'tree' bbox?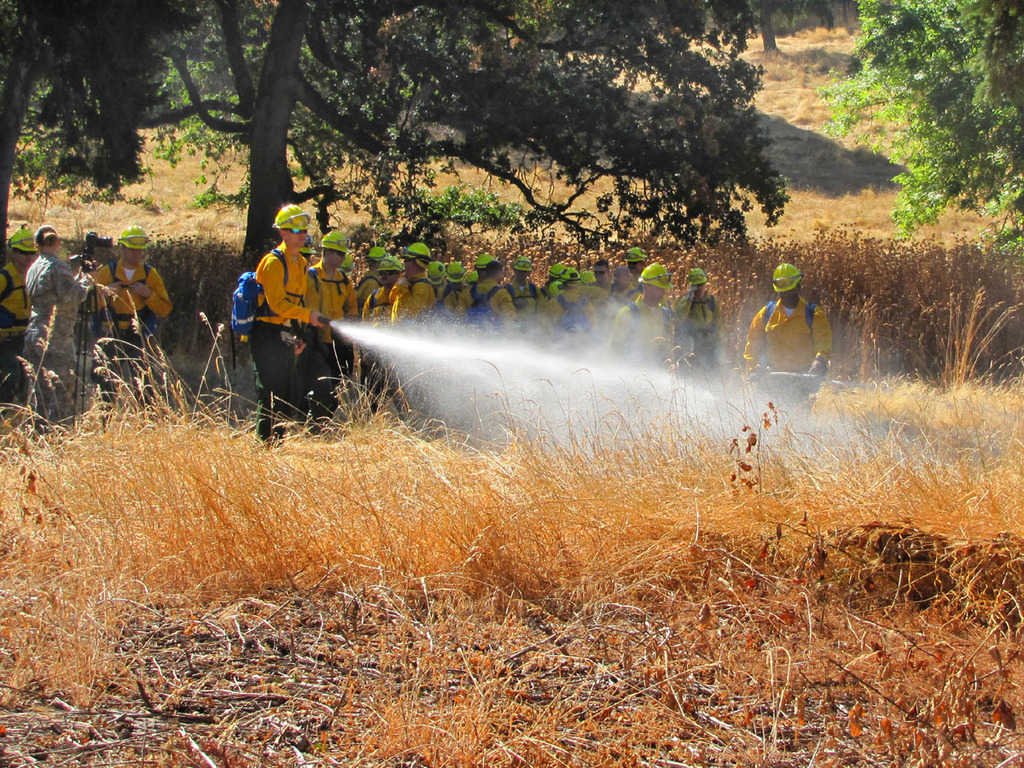
(x1=728, y1=0, x2=846, y2=50)
